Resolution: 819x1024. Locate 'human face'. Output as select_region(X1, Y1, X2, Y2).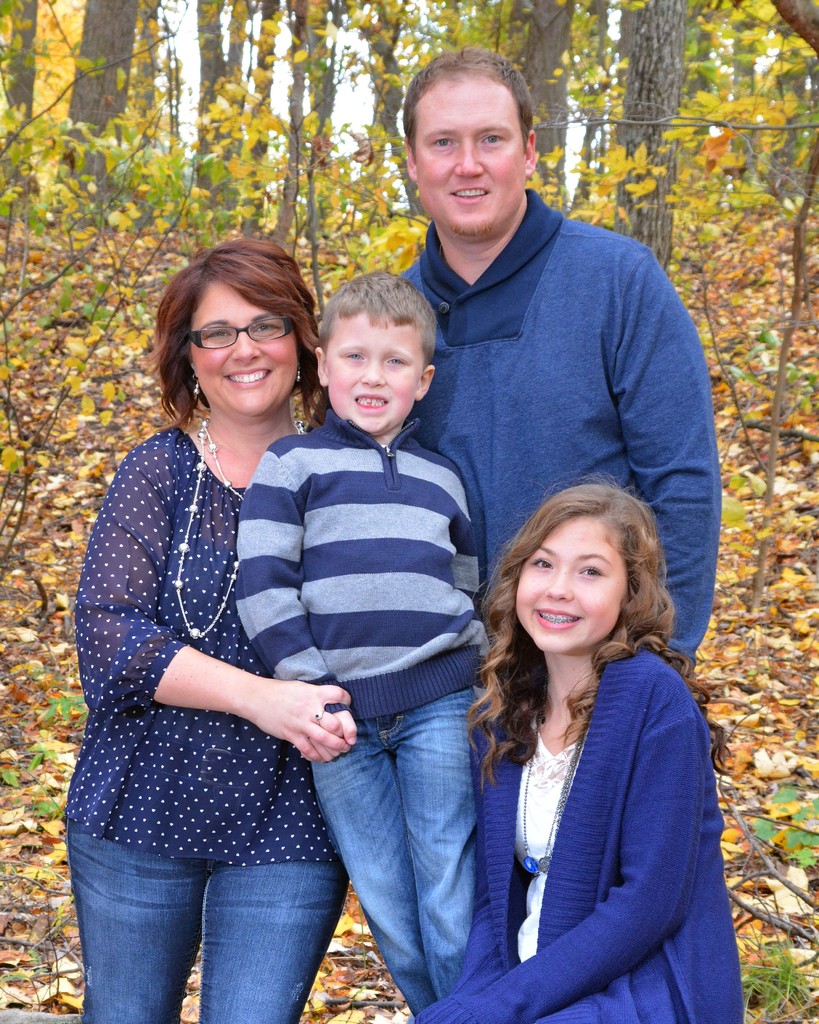
select_region(512, 510, 622, 653).
